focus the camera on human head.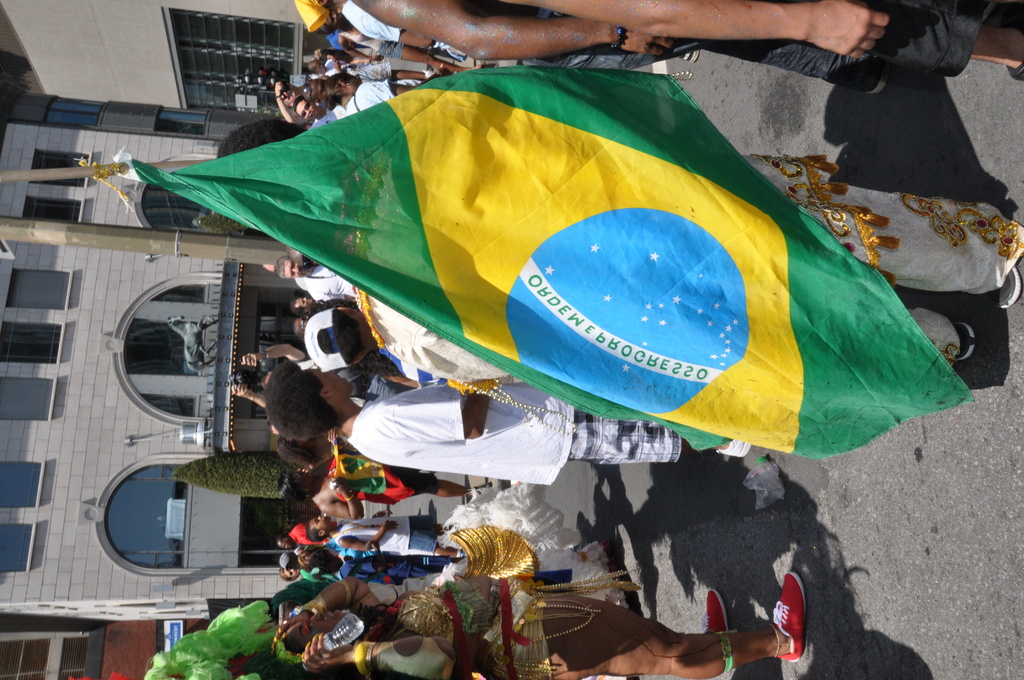
Focus region: Rect(269, 604, 363, 679).
